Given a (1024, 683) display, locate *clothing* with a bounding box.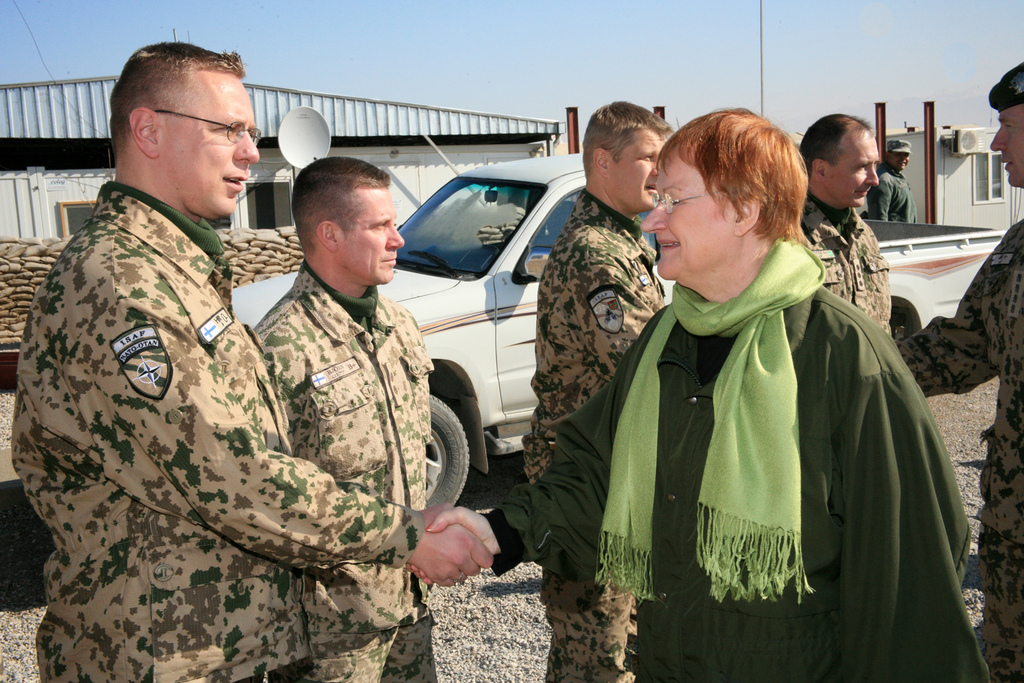
Located: {"x1": 796, "y1": 182, "x2": 894, "y2": 339}.
